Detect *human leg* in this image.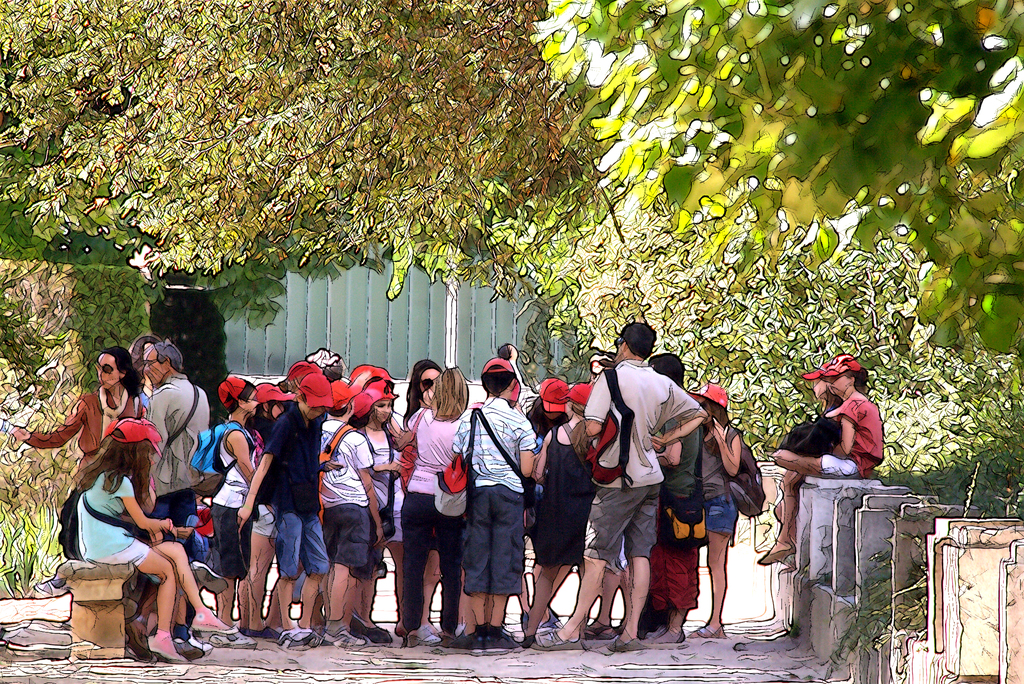
Detection: [756,453,878,571].
